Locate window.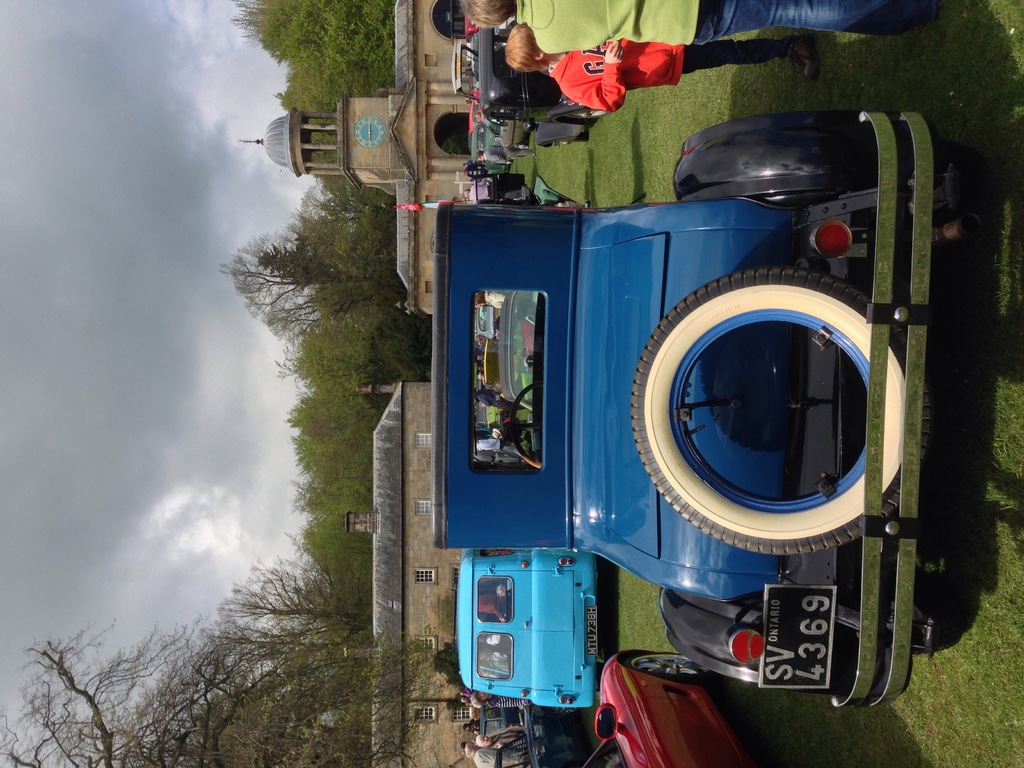
Bounding box: pyautogui.locateOnScreen(413, 567, 437, 584).
